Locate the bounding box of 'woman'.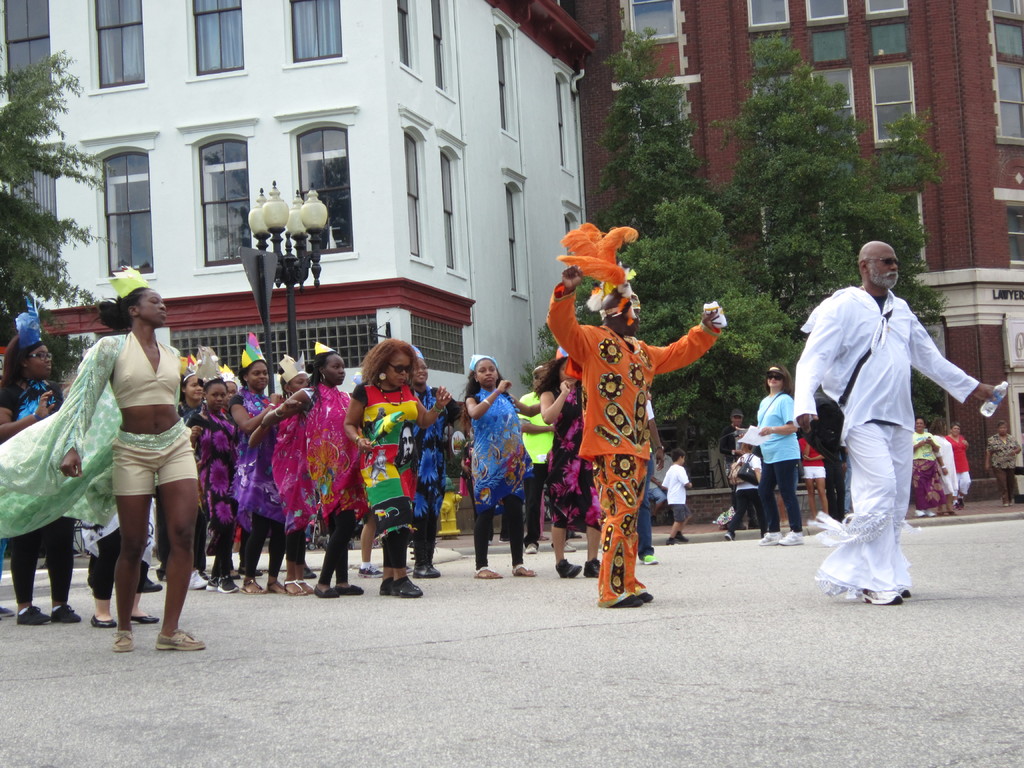
Bounding box: [left=400, top=333, right=446, bottom=582].
